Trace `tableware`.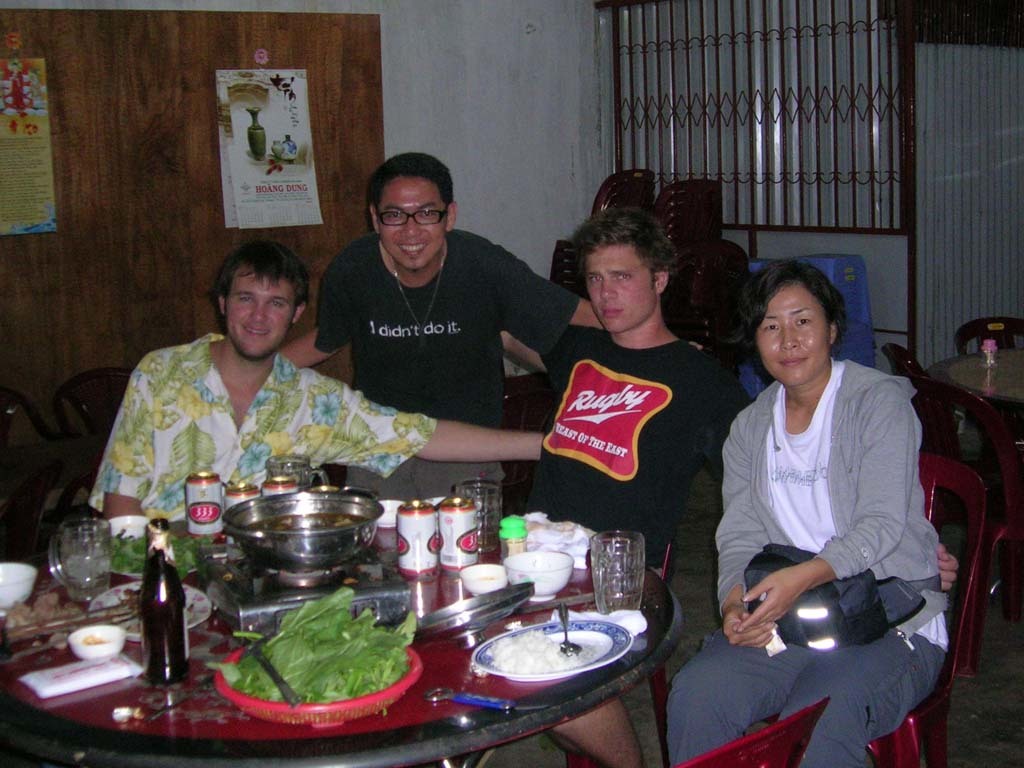
Traced to {"left": 423, "top": 587, "right": 520, "bottom": 646}.
